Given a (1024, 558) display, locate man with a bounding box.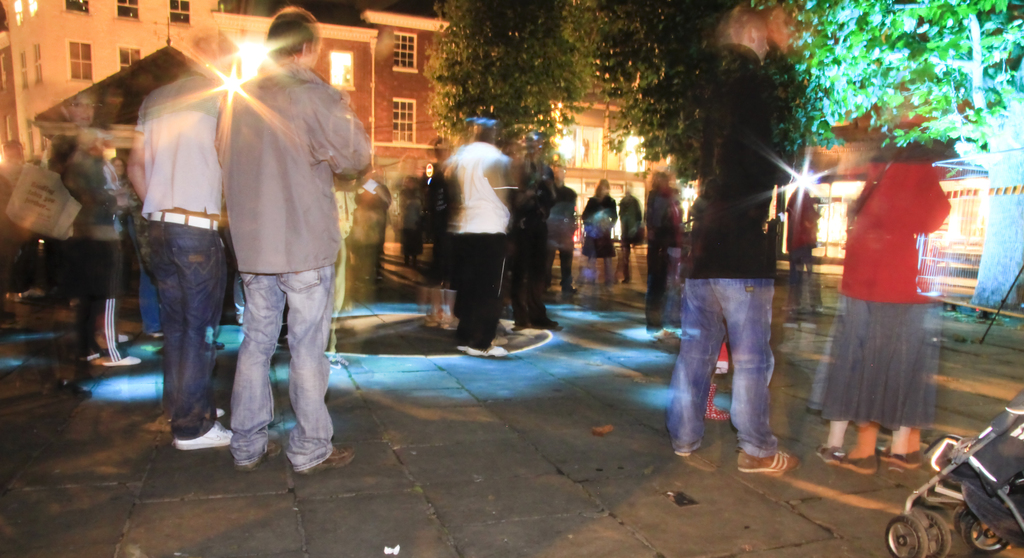
Located: detection(218, 4, 374, 473).
